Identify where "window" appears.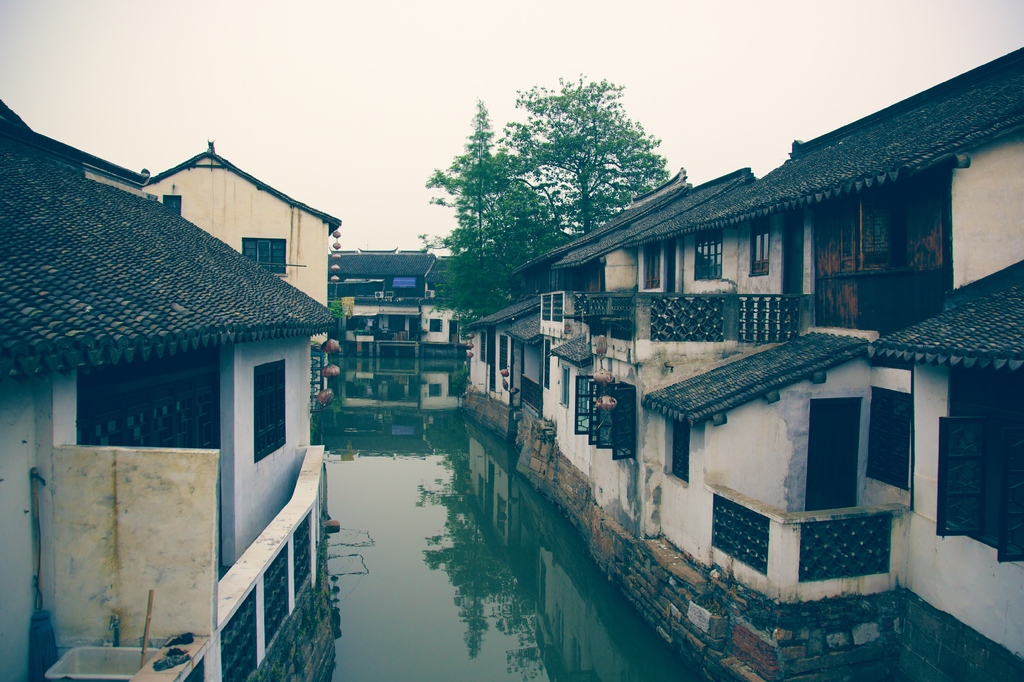
Appears at bbox=[594, 382, 643, 461].
